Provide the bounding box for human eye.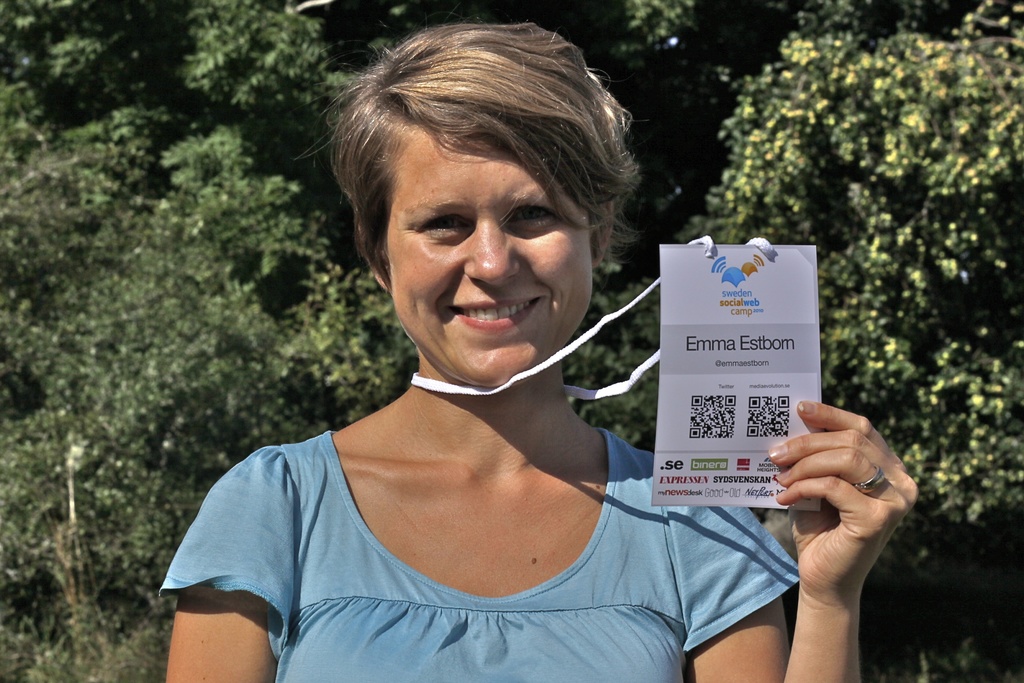
(493, 187, 571, 249).
